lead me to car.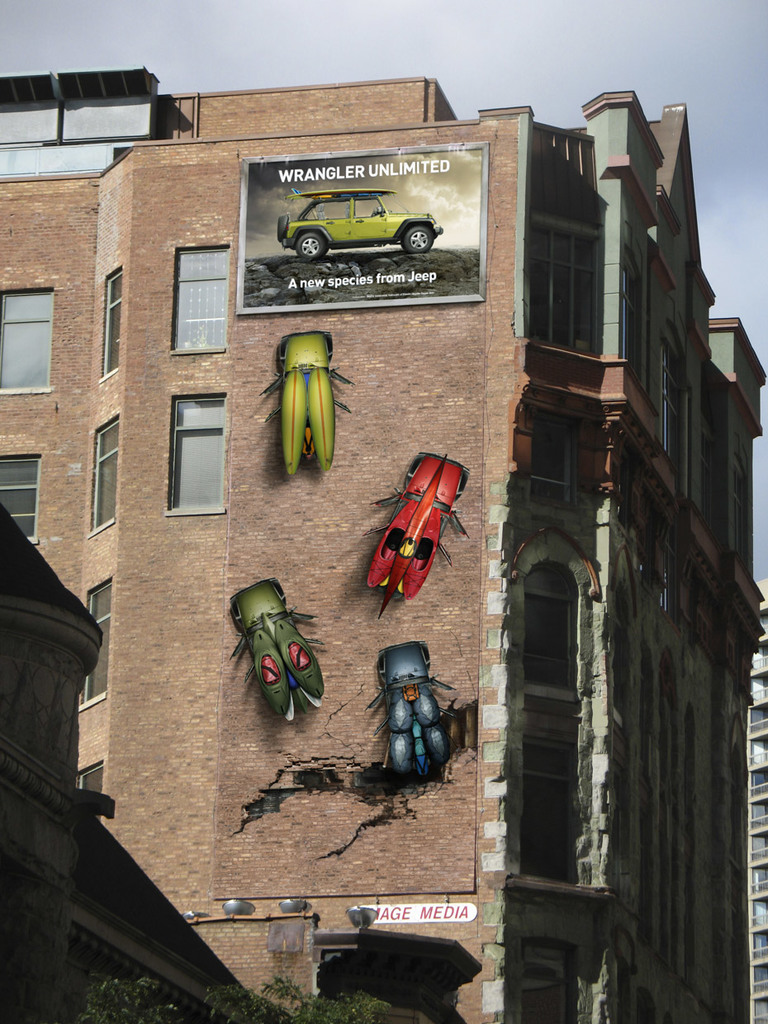
Lead to bbox=[268, 169, 445, 261].
